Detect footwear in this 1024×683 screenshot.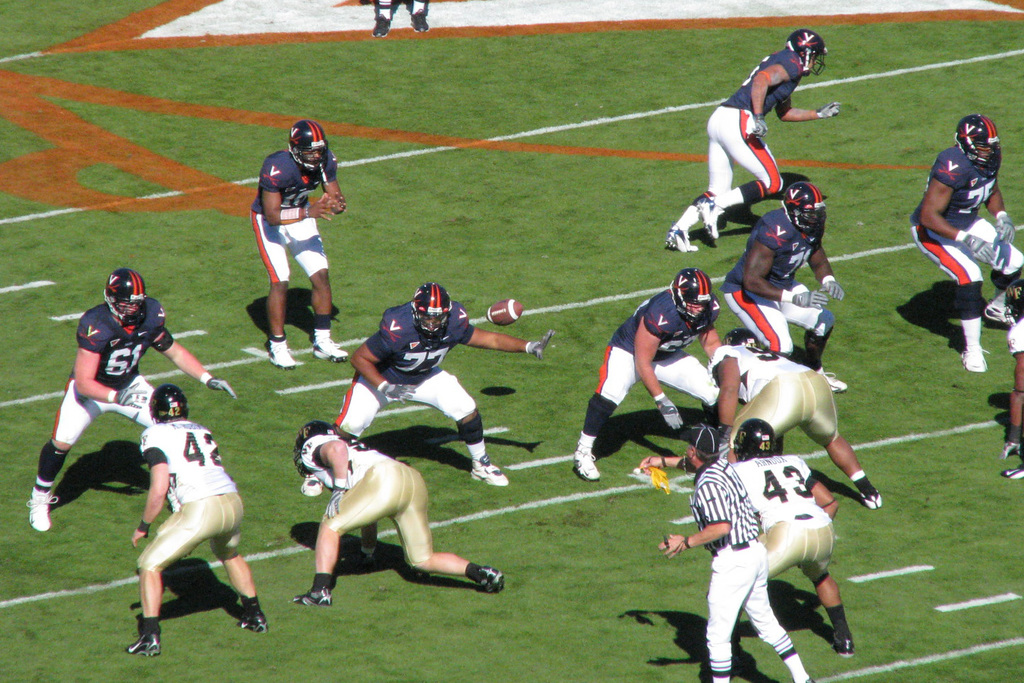
Detection: locate(696, 194, 725, 236).
